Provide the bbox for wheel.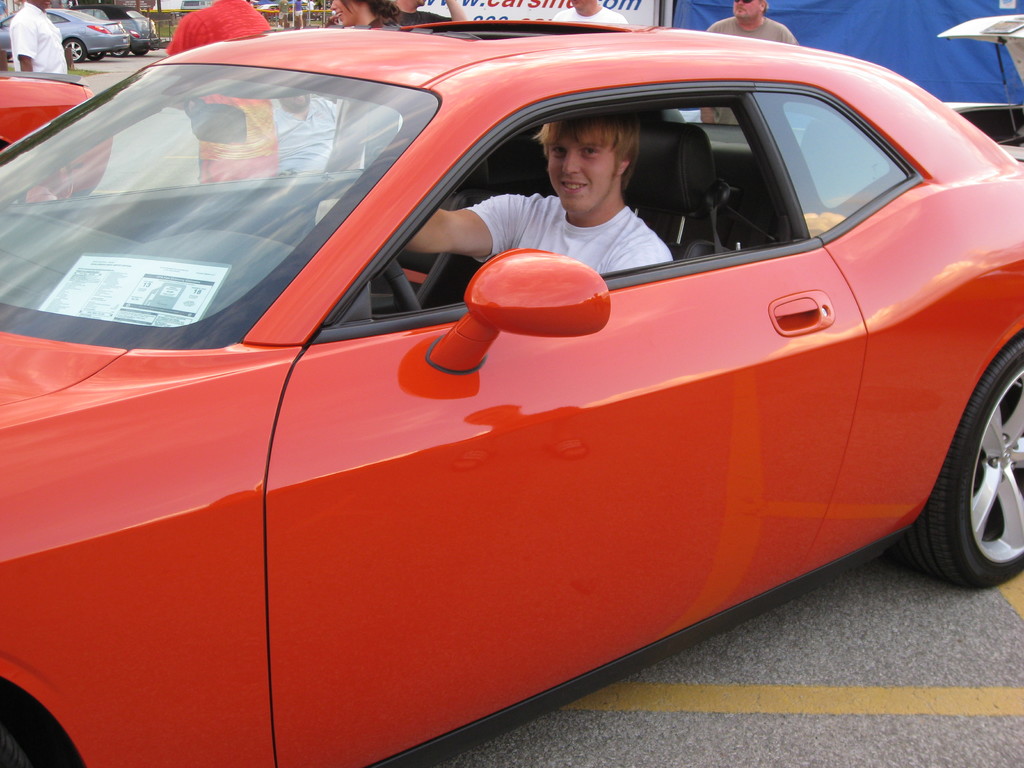
(905,338,1023,590).
